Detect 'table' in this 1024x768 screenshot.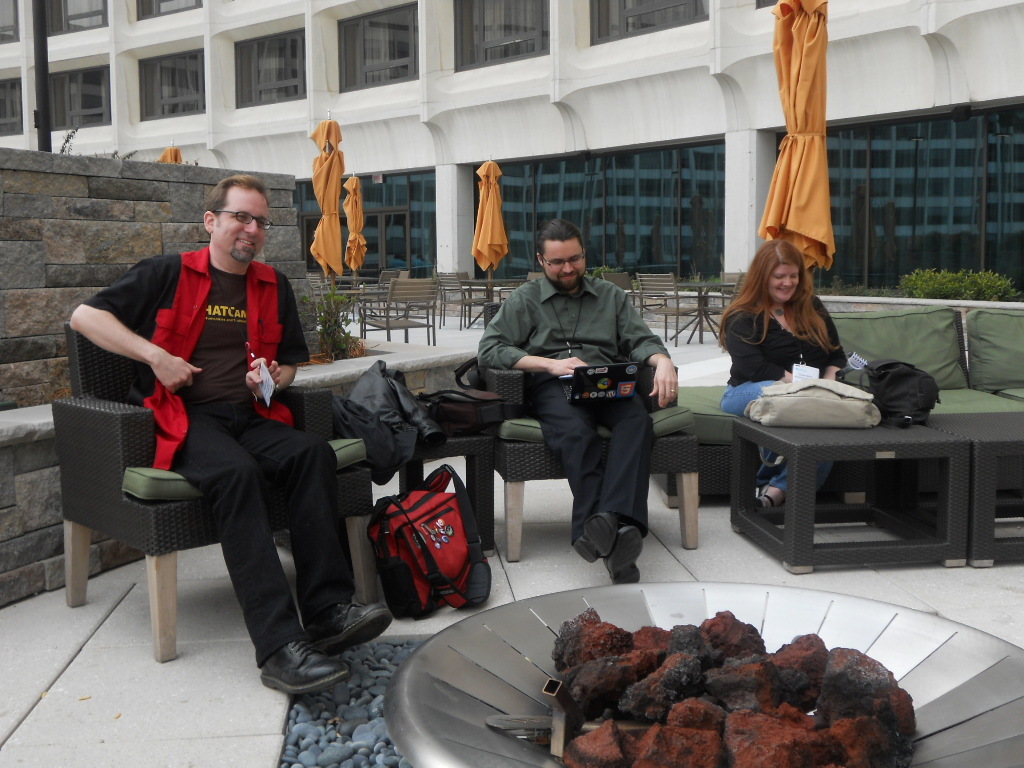
Detection: box(922, 414, 1023, 574).
